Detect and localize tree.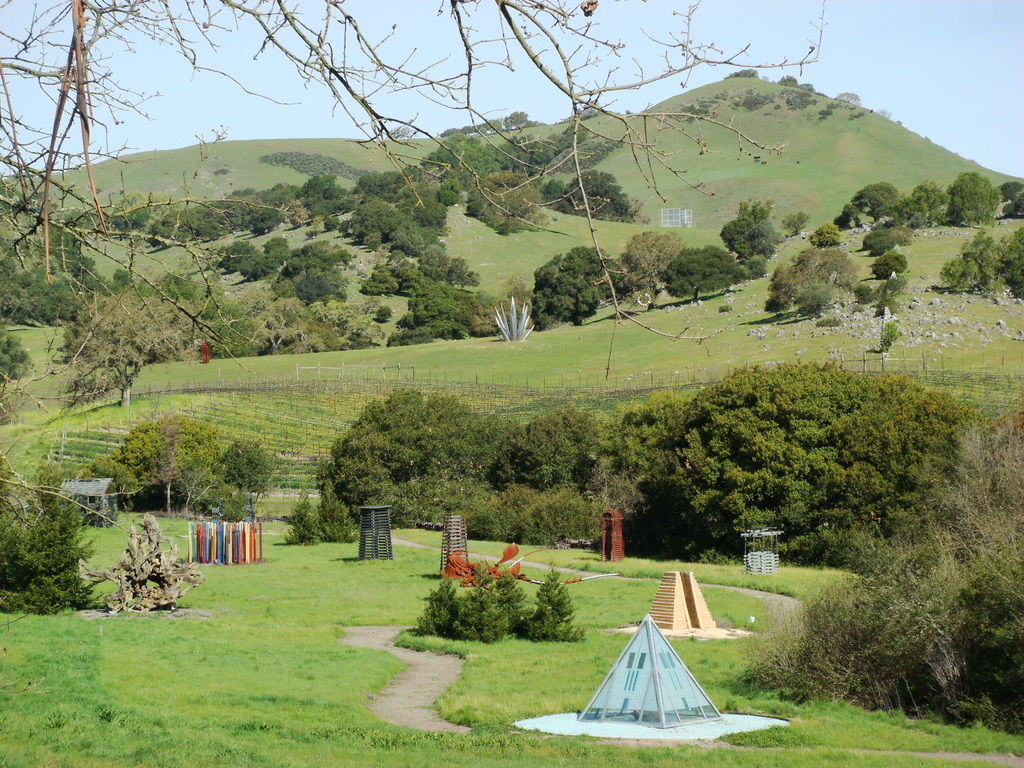
Localized at (776,209,812,237).
